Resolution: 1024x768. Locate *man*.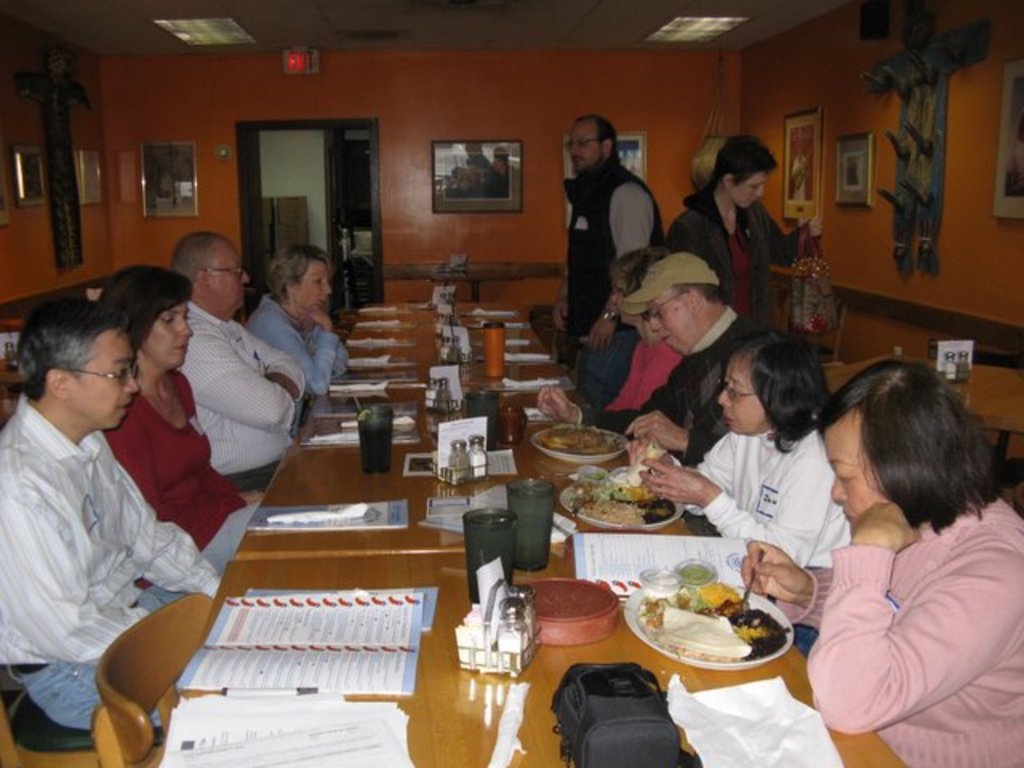
[left=533, top=251, right=750, bottom=464].
